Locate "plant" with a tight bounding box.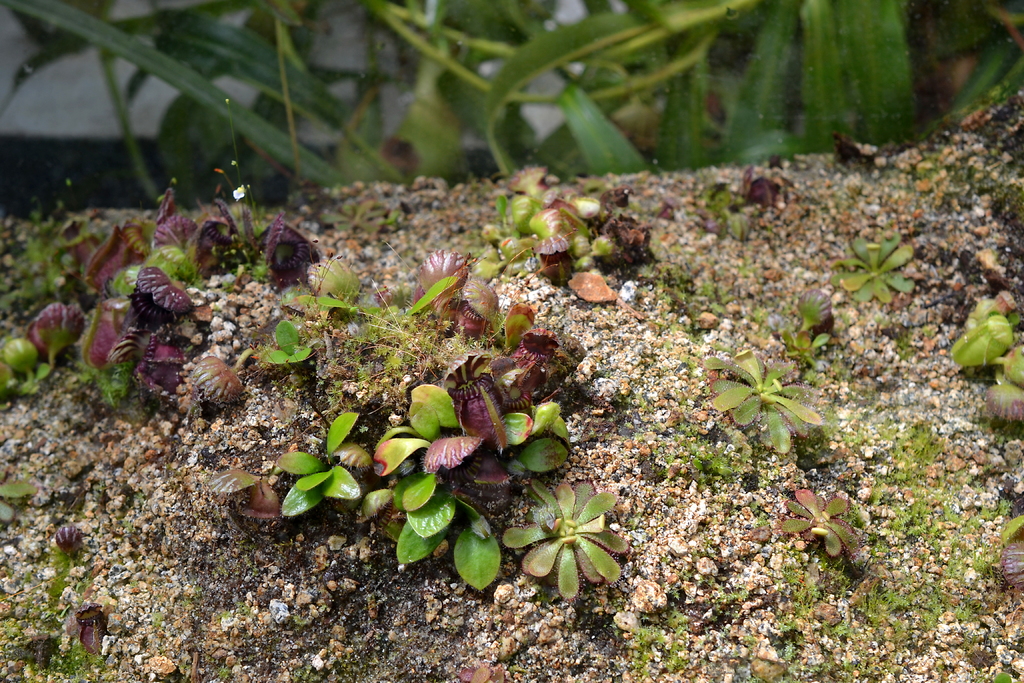
826, 231, 914, 300.
